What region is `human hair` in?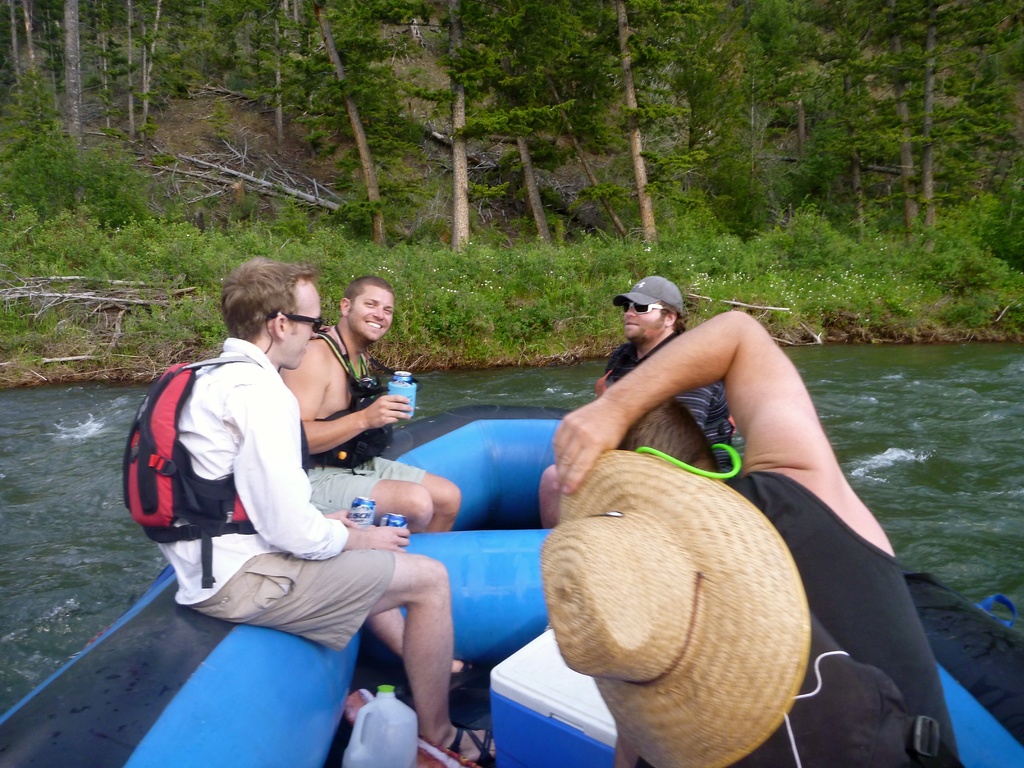
BBox(202, 258, 312, 354).
